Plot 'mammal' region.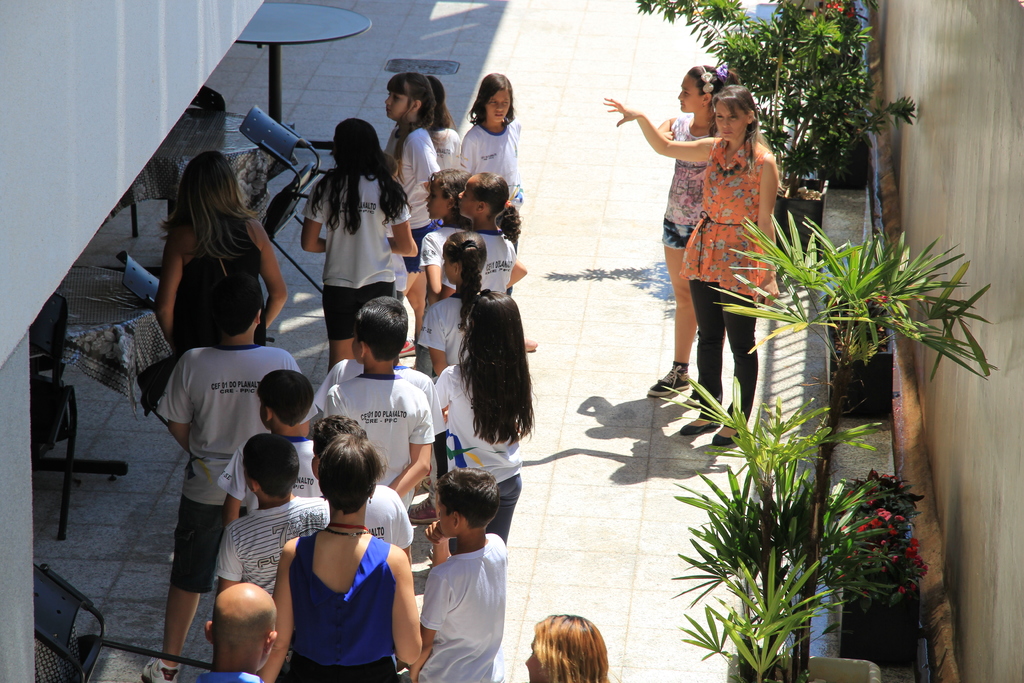
Plotted at [438,174,522,292].
